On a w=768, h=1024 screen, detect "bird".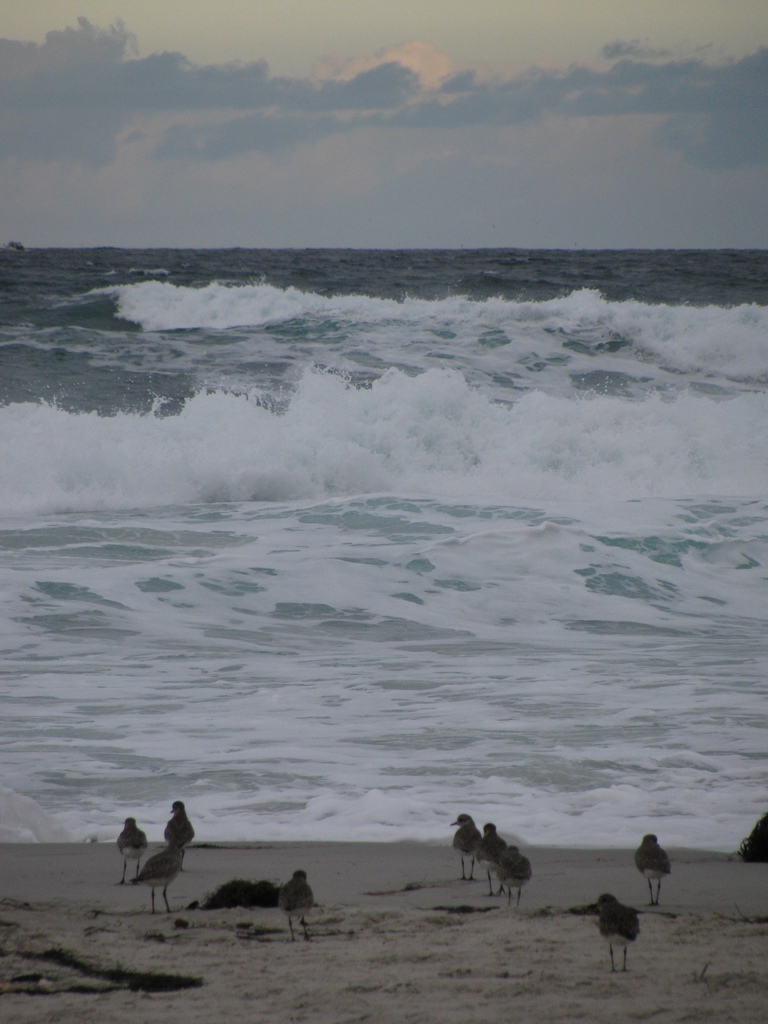
{"x1": 497, "y1": 843, "x2": 532, "y2": 909}.
